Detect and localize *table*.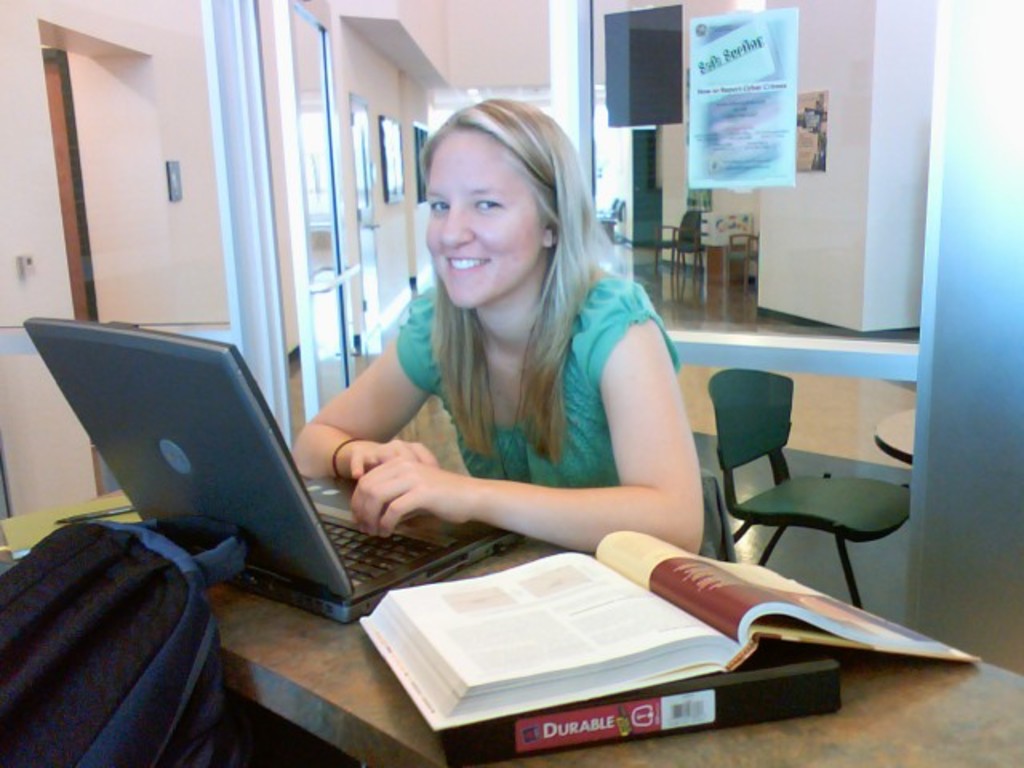
Localized at 875,402,914,469.
